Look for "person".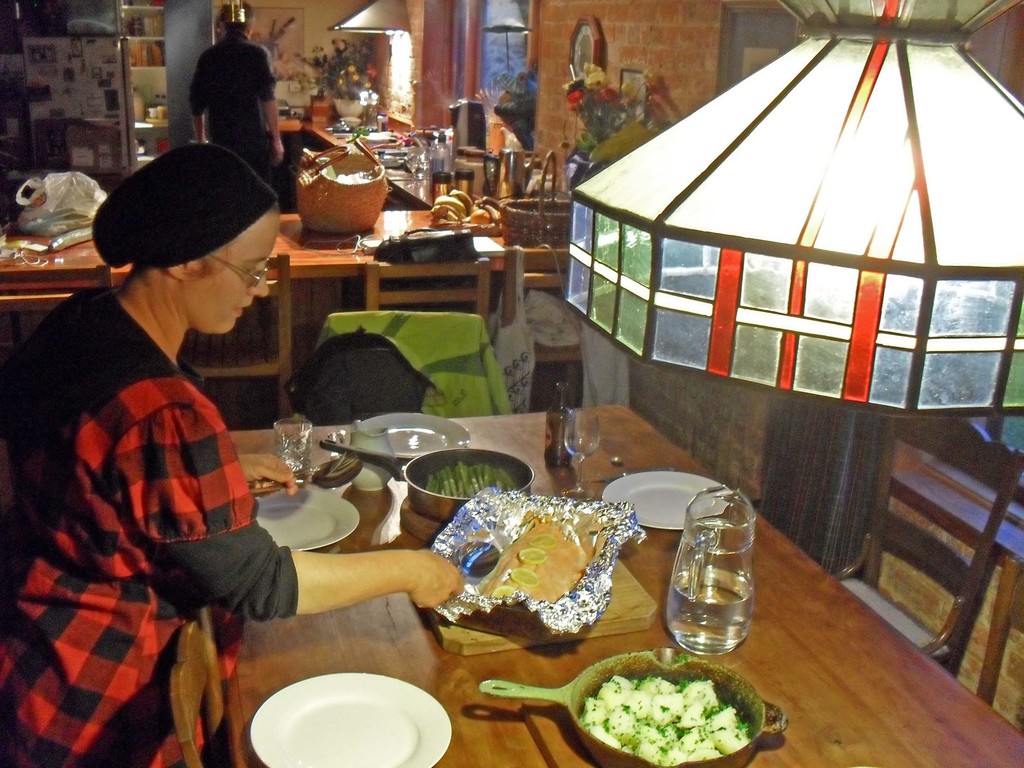
Found: (0, 129, 472, 758).
